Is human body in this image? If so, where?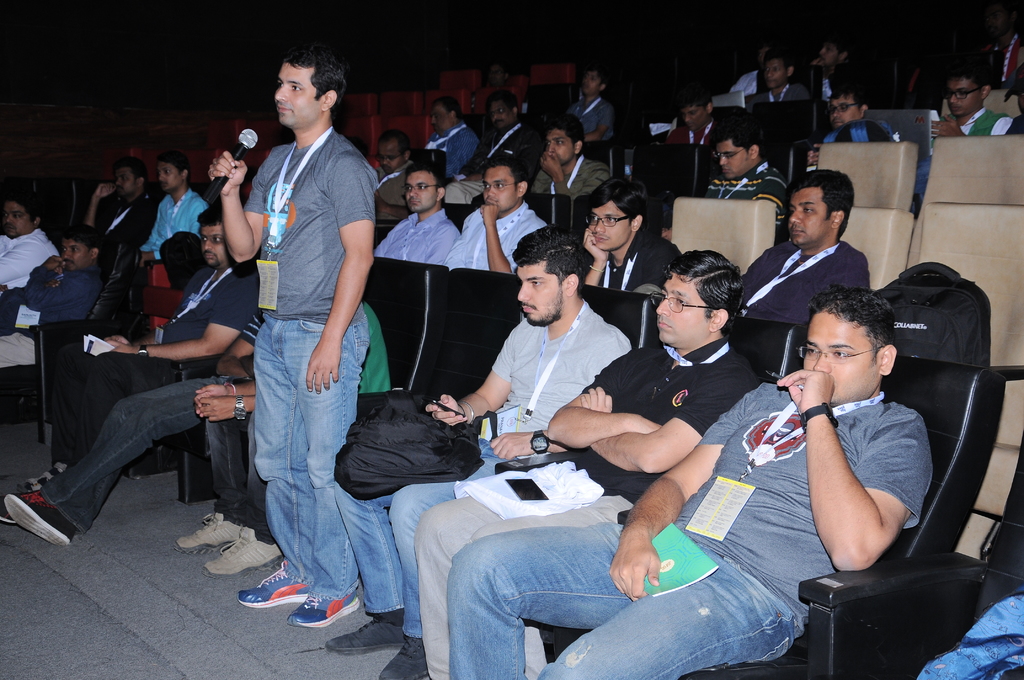
Yes, at box=[331, 298, 628, 679].
